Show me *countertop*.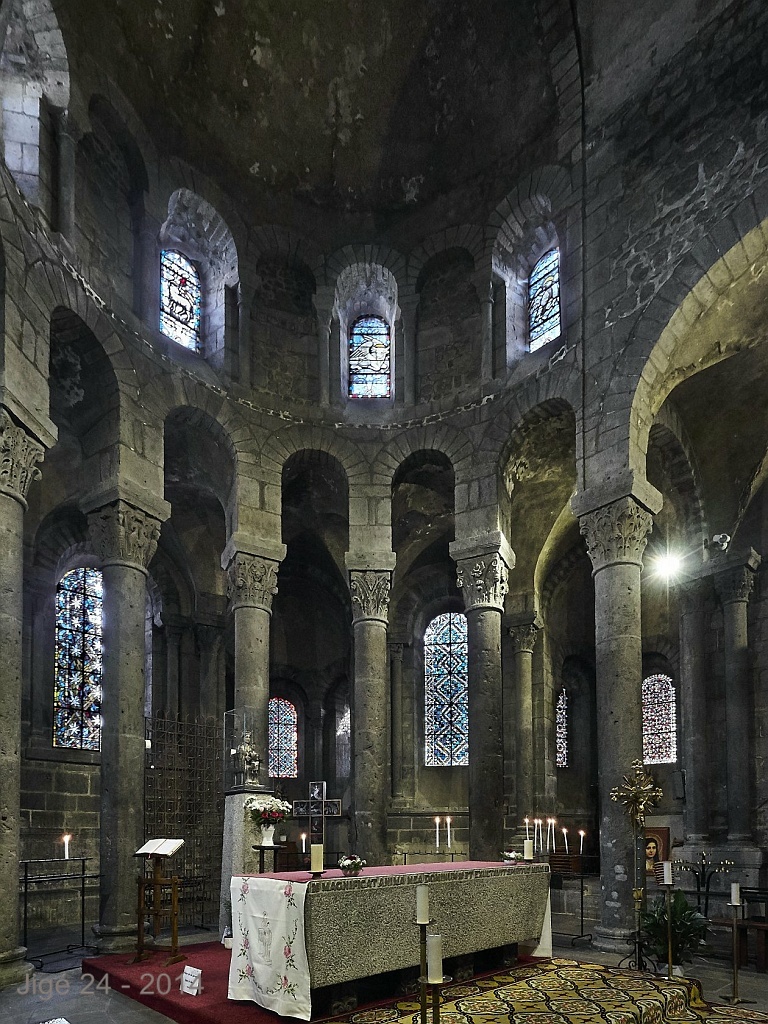
*countertop* is here: (231, 858, 559, 911).
